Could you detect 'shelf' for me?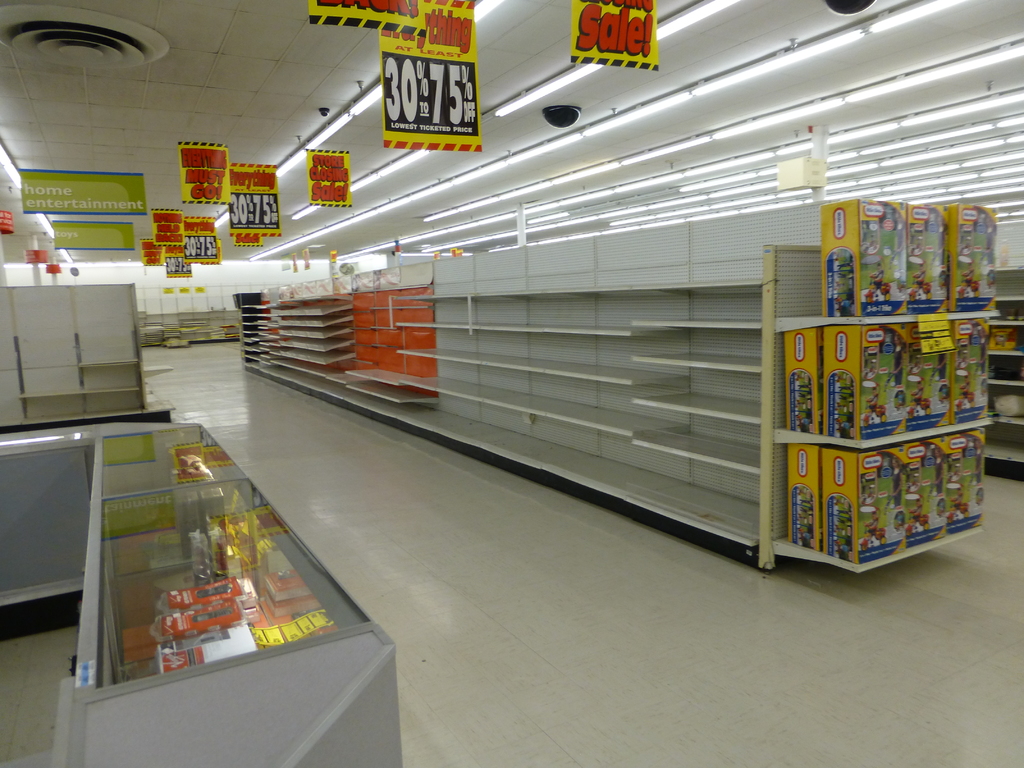
Detection result: box=[328, 284, 438, 413].
